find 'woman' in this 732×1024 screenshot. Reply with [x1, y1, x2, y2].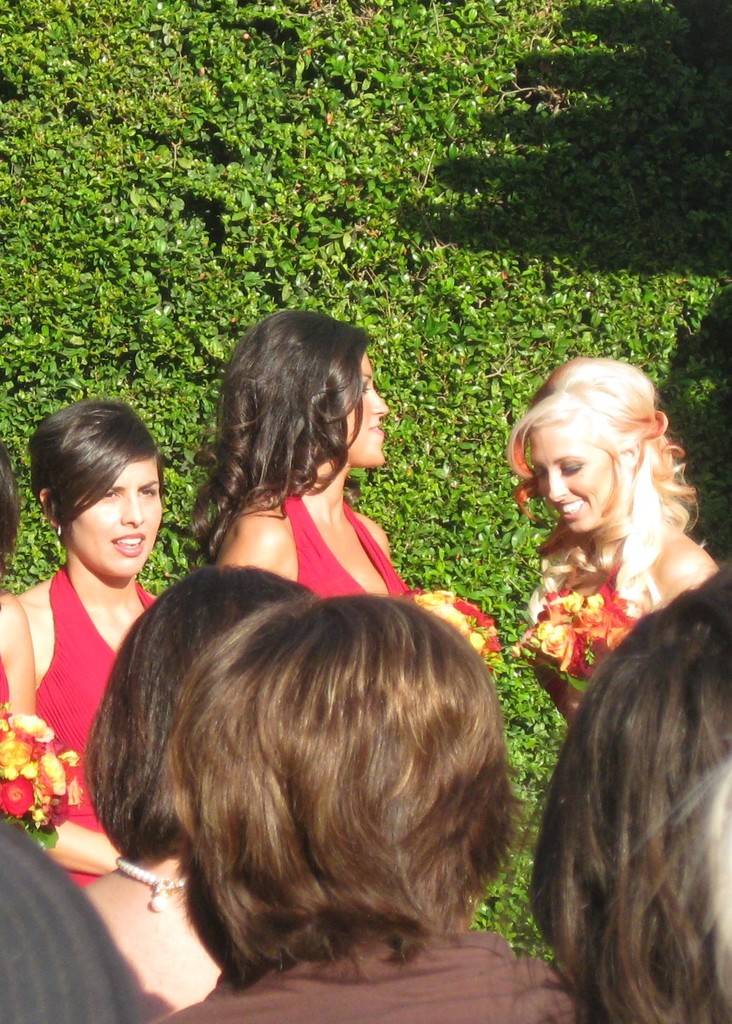
[82, 553, 328, 1021].
